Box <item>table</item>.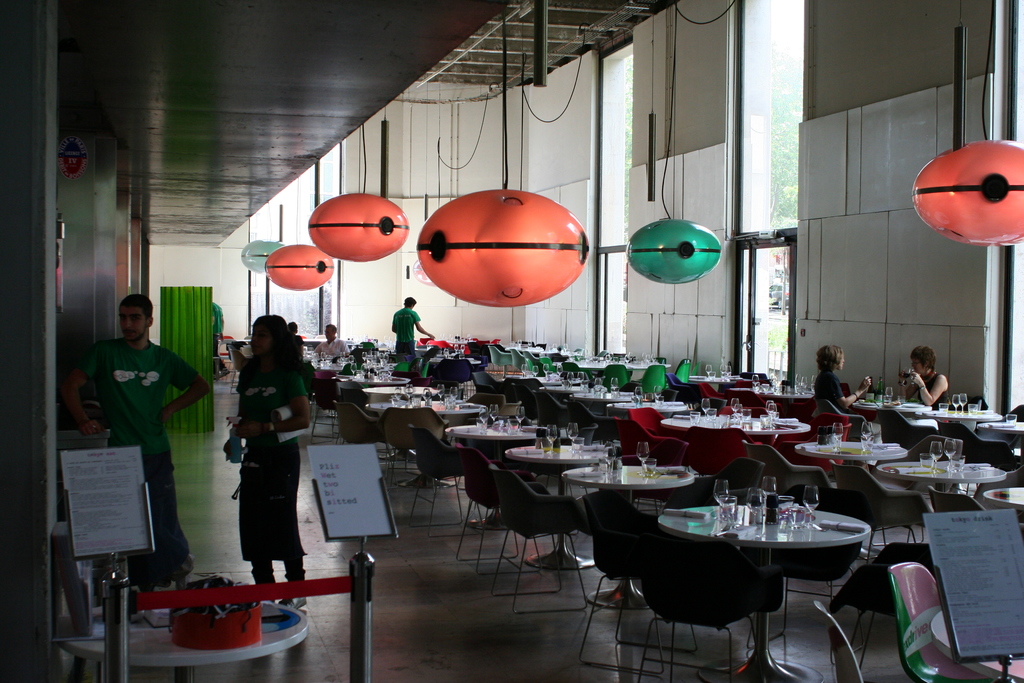
{"left": 689, "top": 370, "right": 736, "bottom": 396}.
